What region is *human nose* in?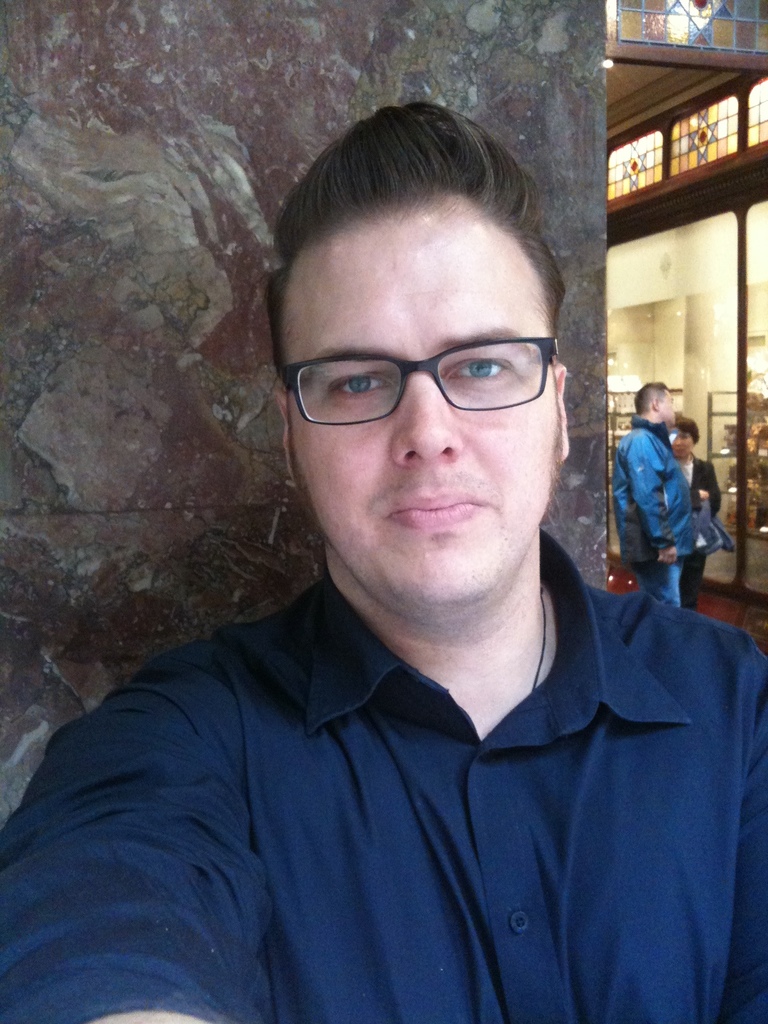
<bbox>379, 380, 468, 460</bbox>.
